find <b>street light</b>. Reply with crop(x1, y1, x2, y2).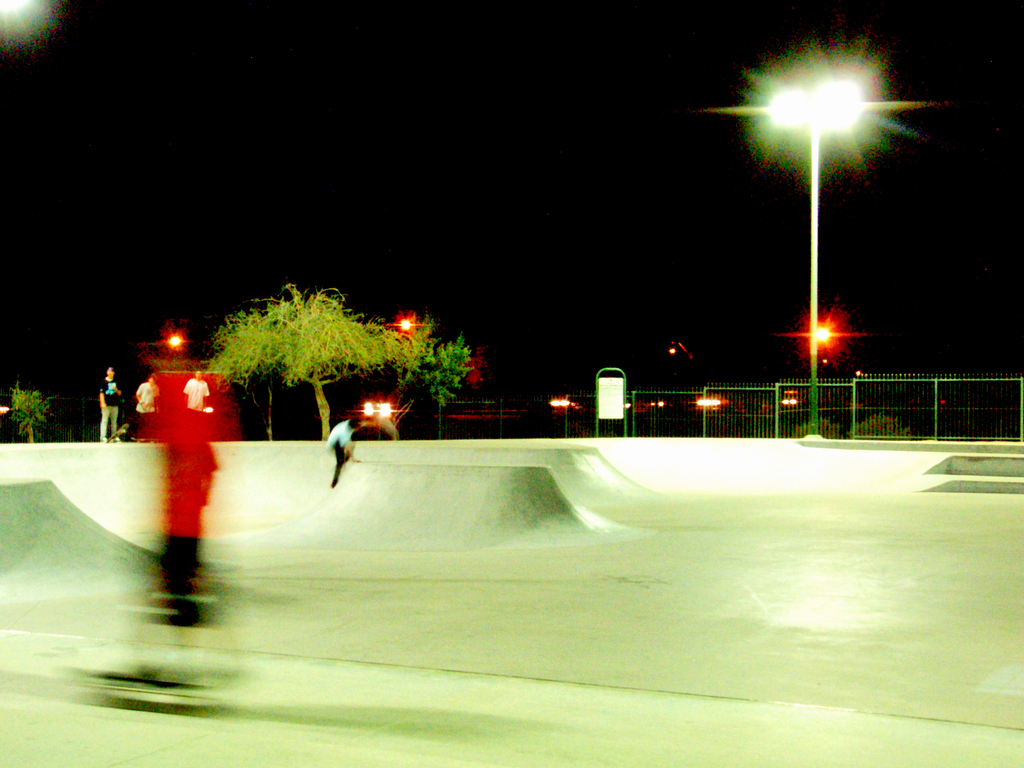
crop(760, 74, 861, 438).
